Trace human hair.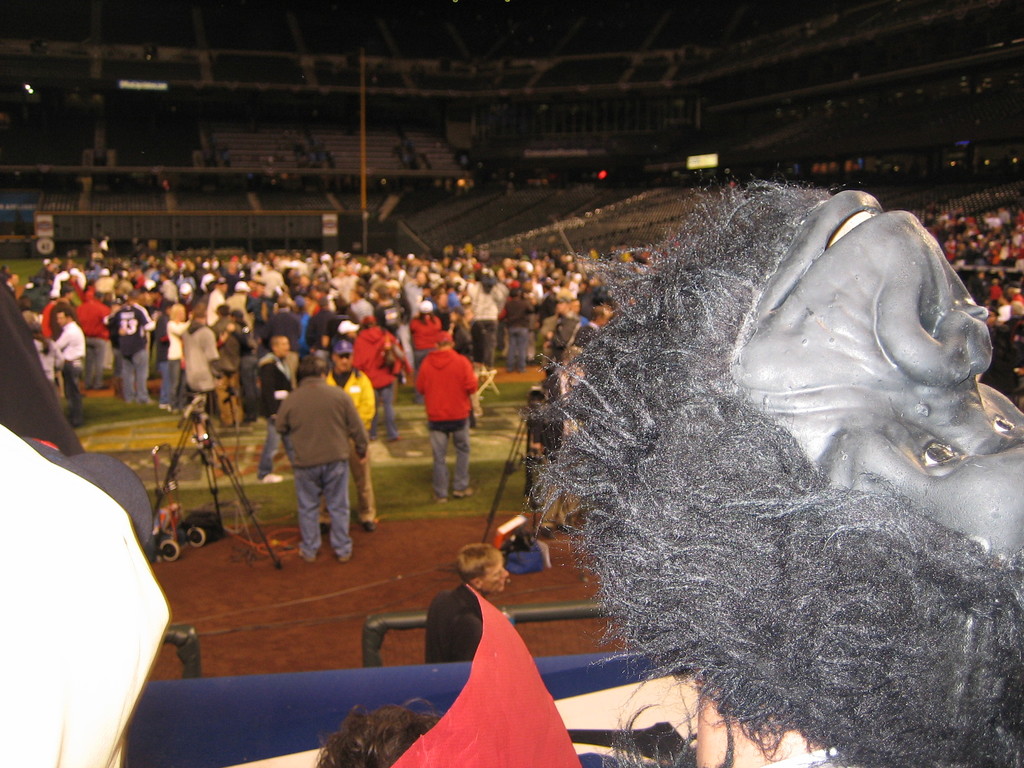
Traced to <bbox>514, 168, 1023, 740</bbox>.
